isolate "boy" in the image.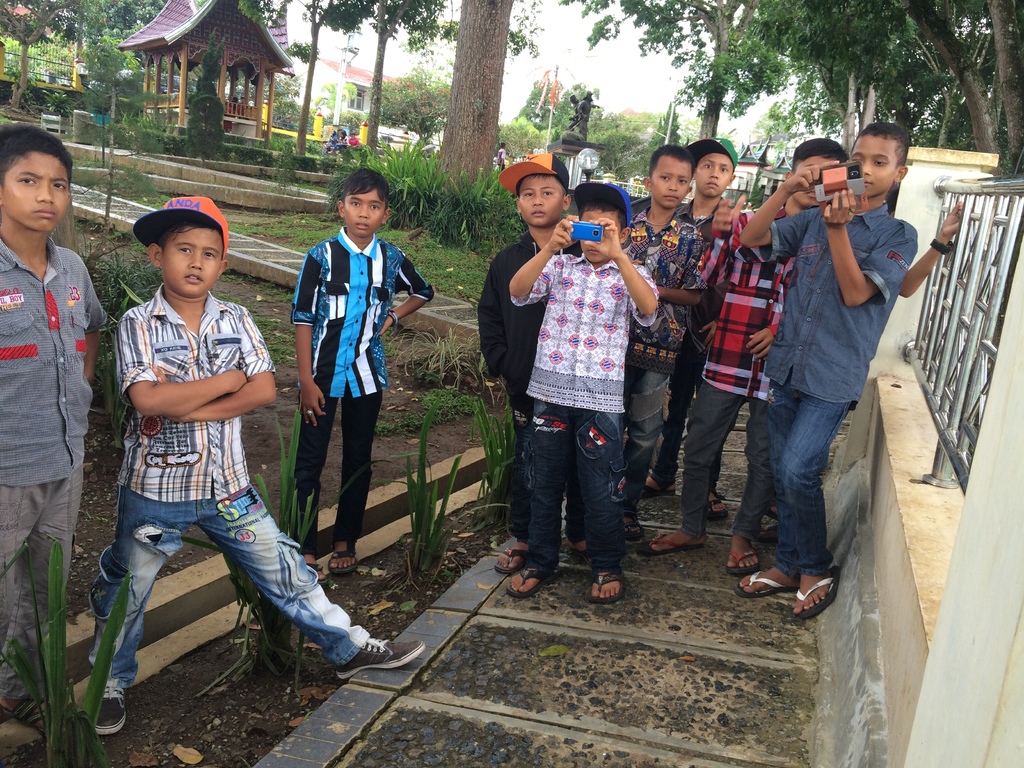
Isolated region: detection(0, 120, 108, 734).
